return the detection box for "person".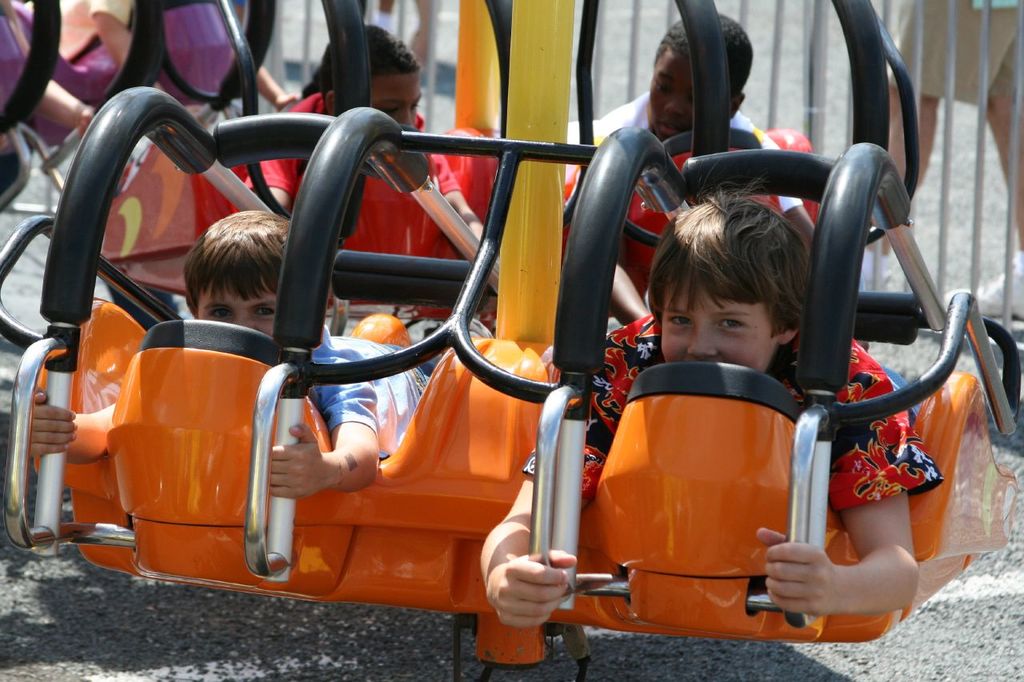
box=[0, 44, 87, 148].
